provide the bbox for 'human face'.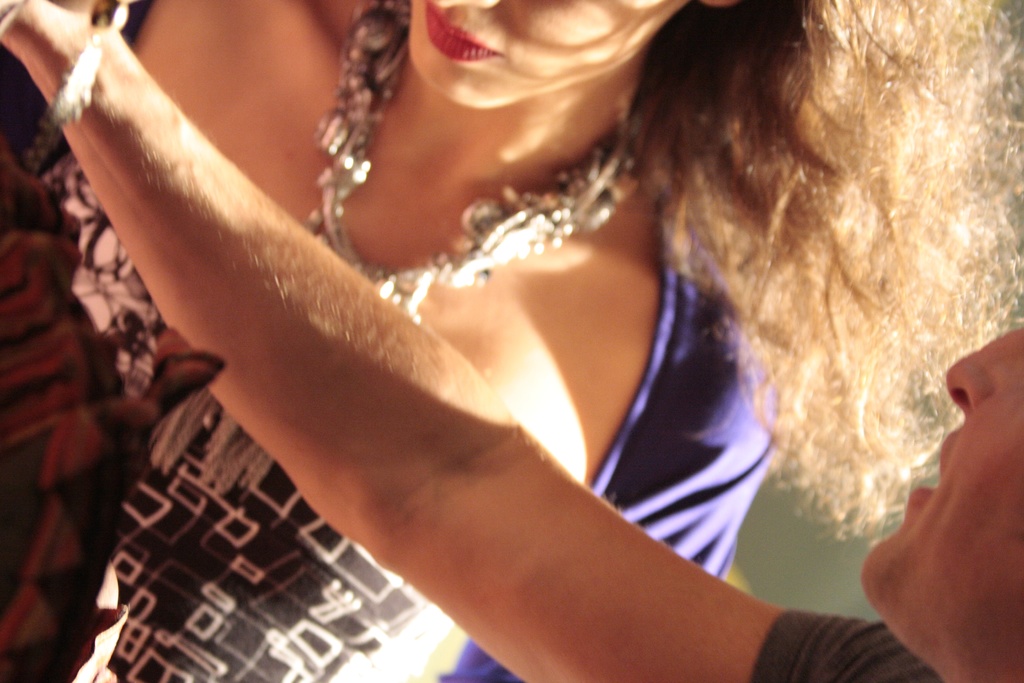
detection(408, 0, 687, 110).
